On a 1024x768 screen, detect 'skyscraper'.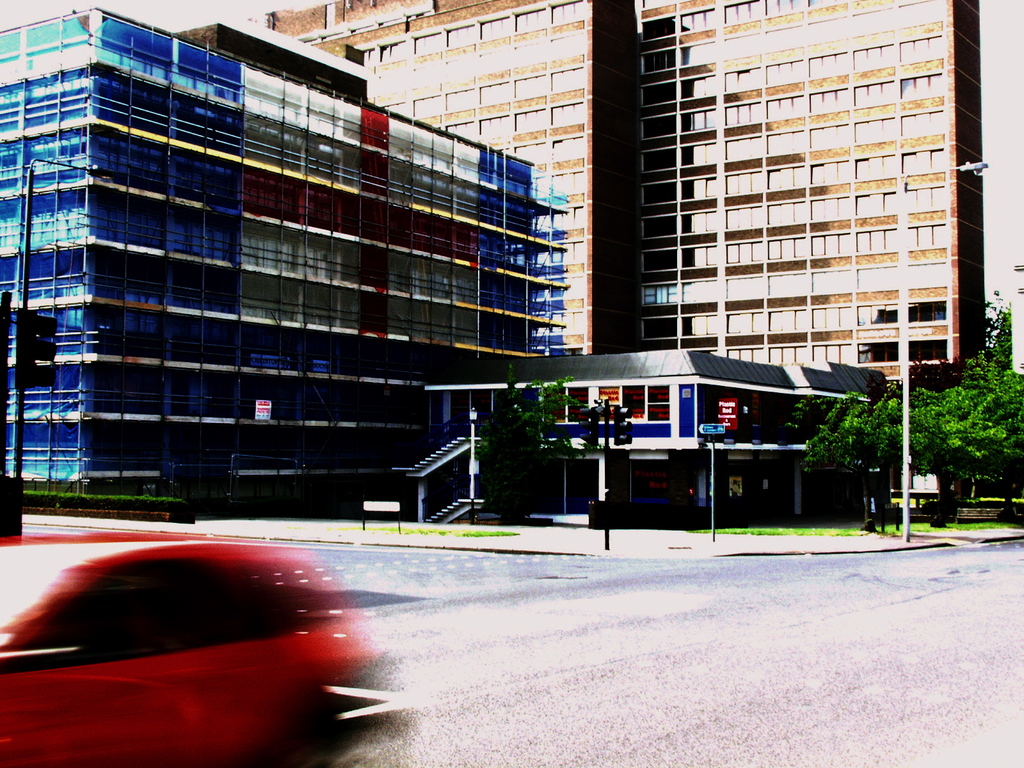
left=22, top=30, right=556, bottom=539.
